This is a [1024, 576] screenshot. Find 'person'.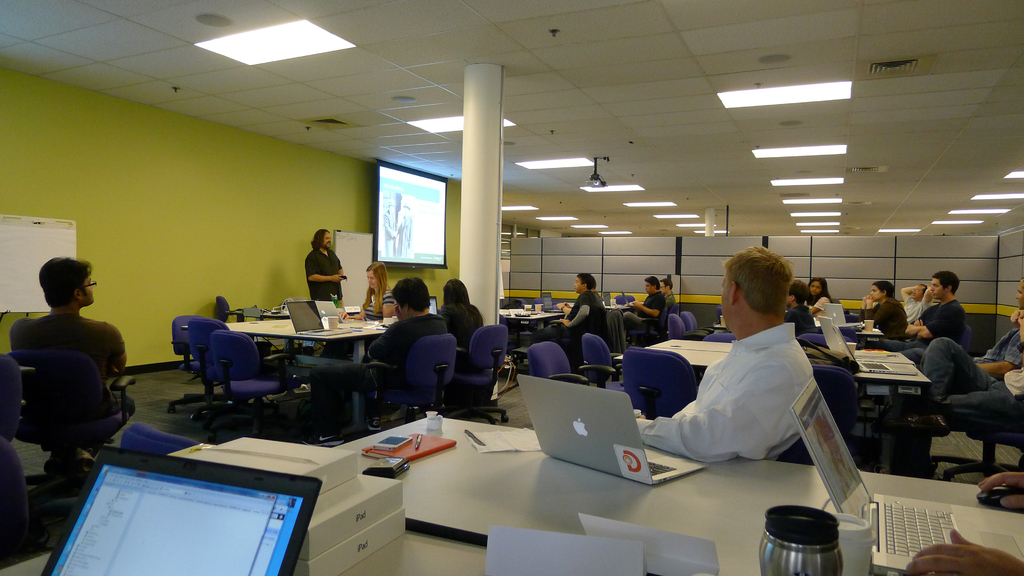
Bounding box: (866, 276, 906, 339).
